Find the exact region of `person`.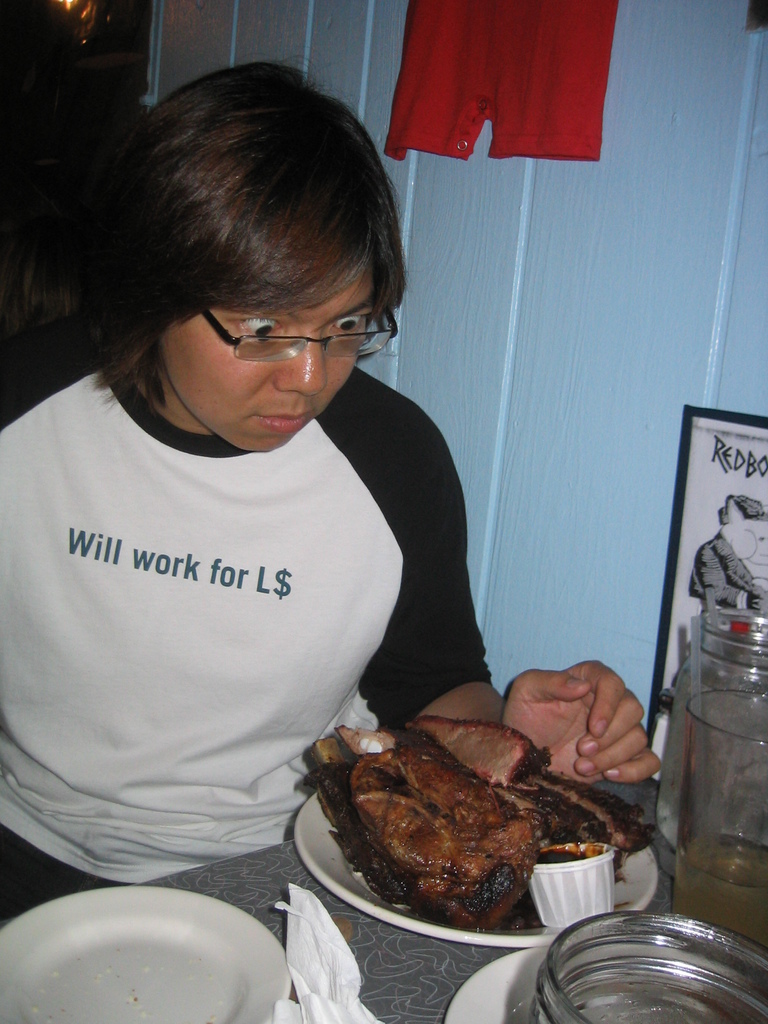
Exact region: {"x1": 13, "y1": 38, "x2": 532, "y2": 943}.
